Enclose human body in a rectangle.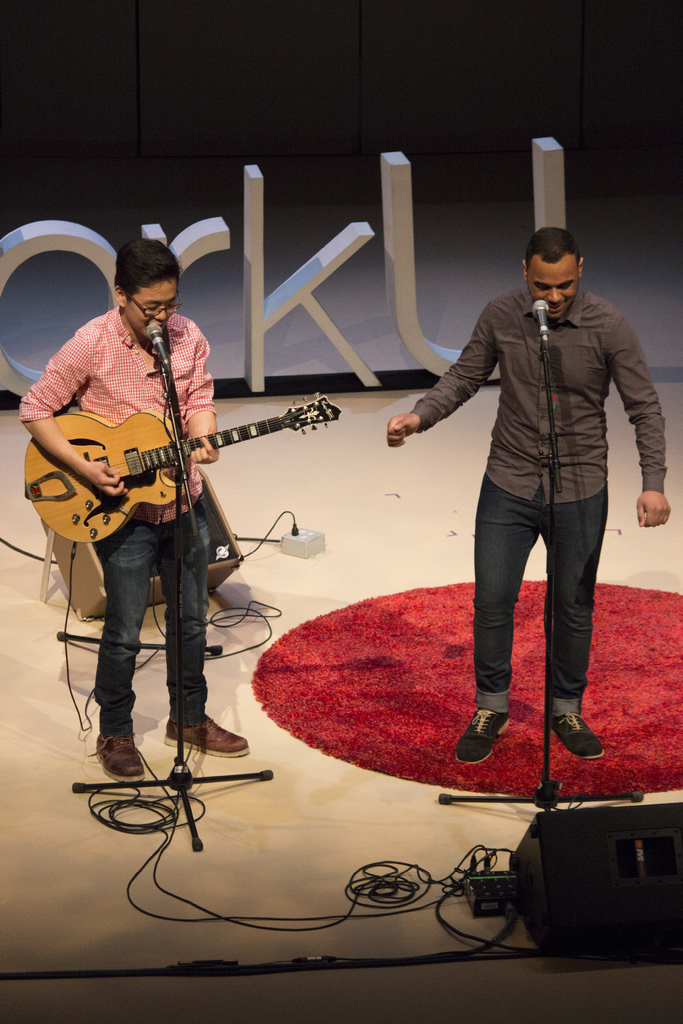
<box>21,305,250,777</box>.
